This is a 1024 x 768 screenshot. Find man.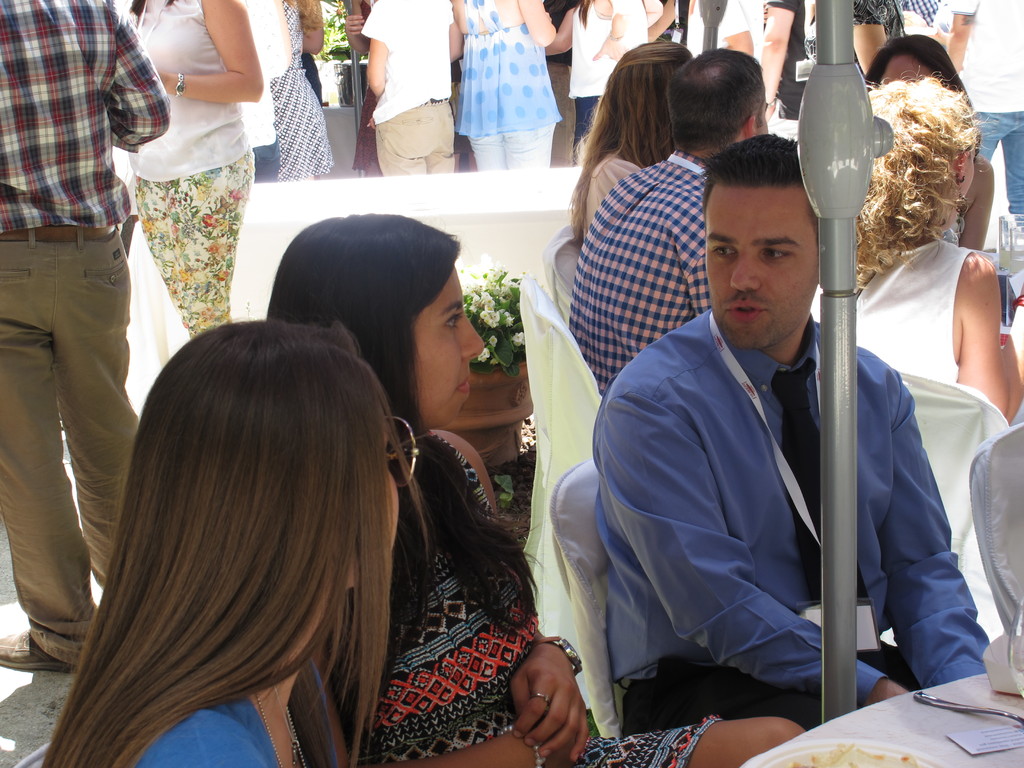
Bounding box: <box>567,45,779,390</box>.
